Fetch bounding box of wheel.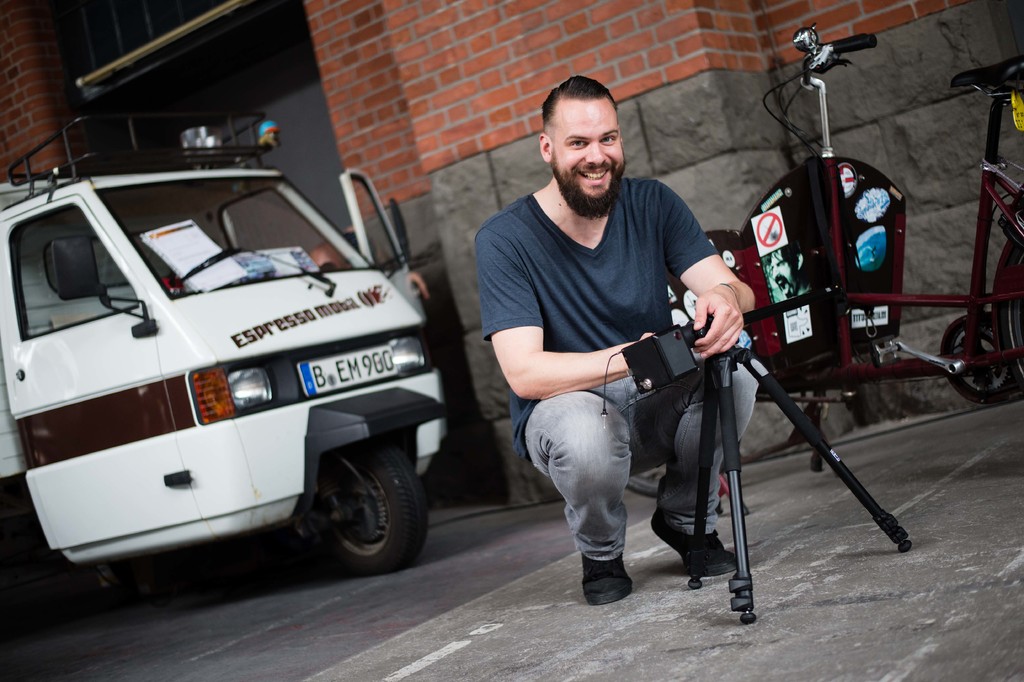
Bbox: [303, 463, 399, 572].
